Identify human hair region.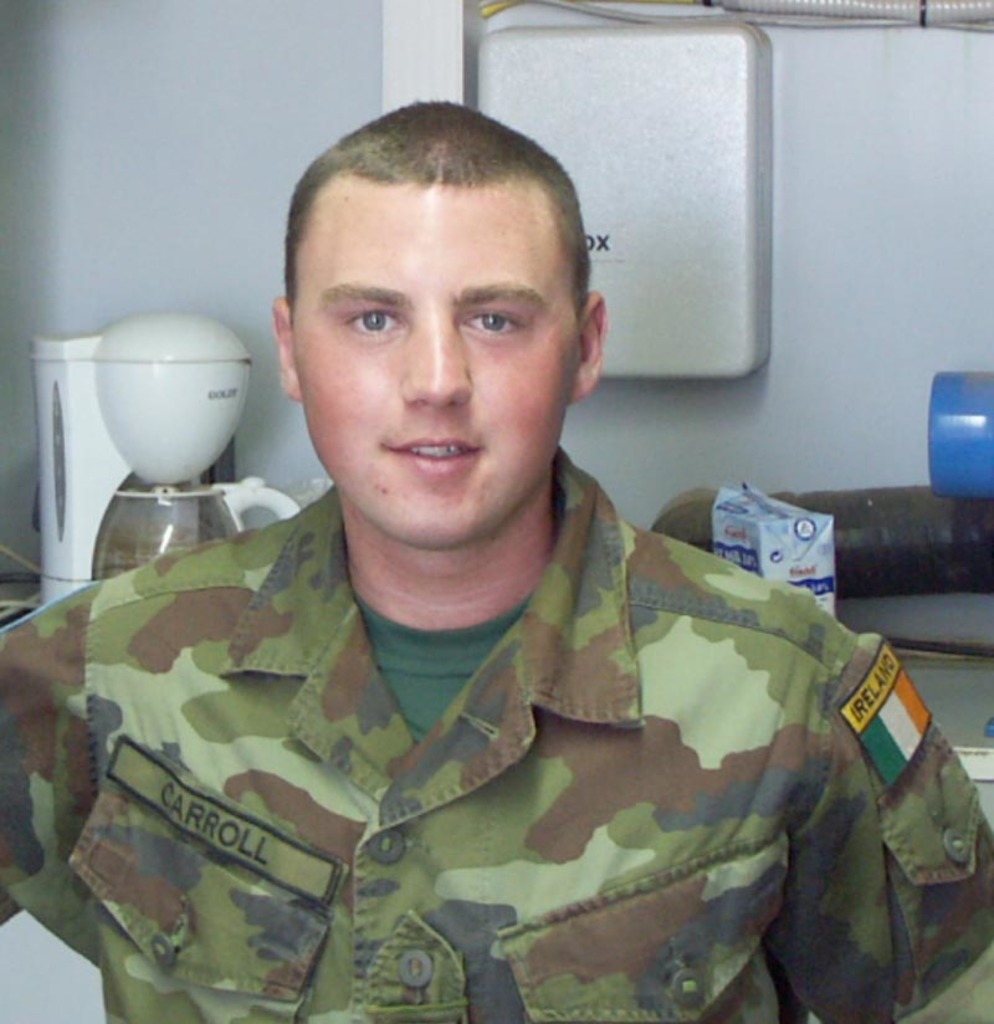
Region: detection(298, 108, 588, 339).
